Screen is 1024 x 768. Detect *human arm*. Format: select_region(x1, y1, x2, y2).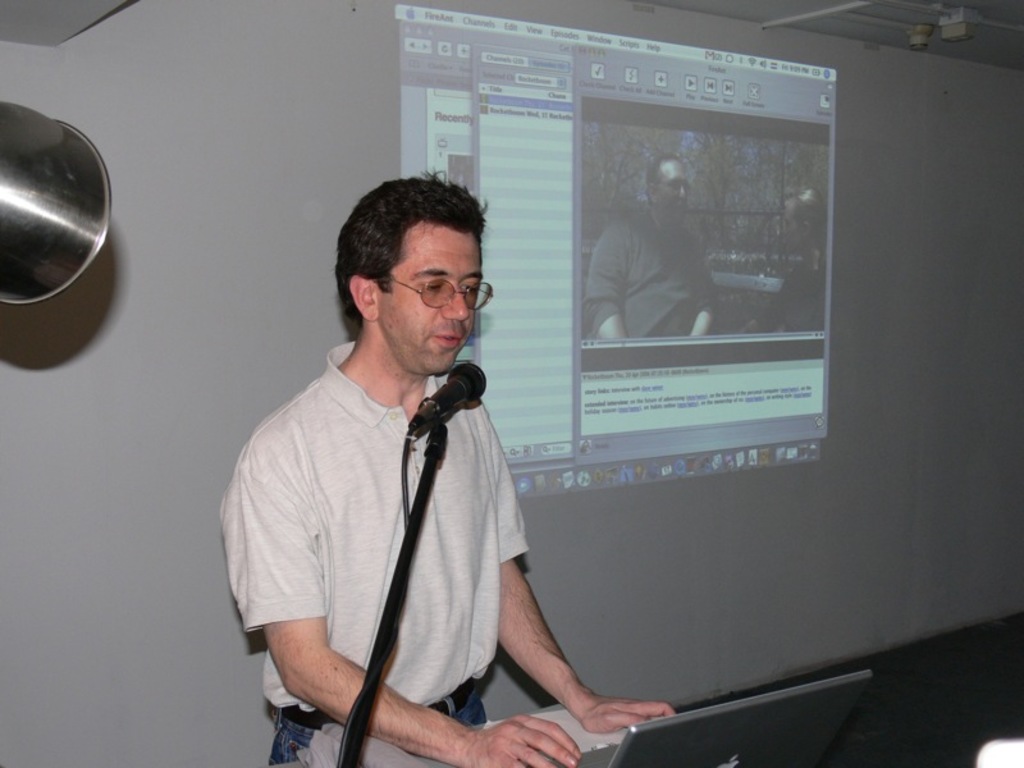
select_region(486, 460, 678, 739).
